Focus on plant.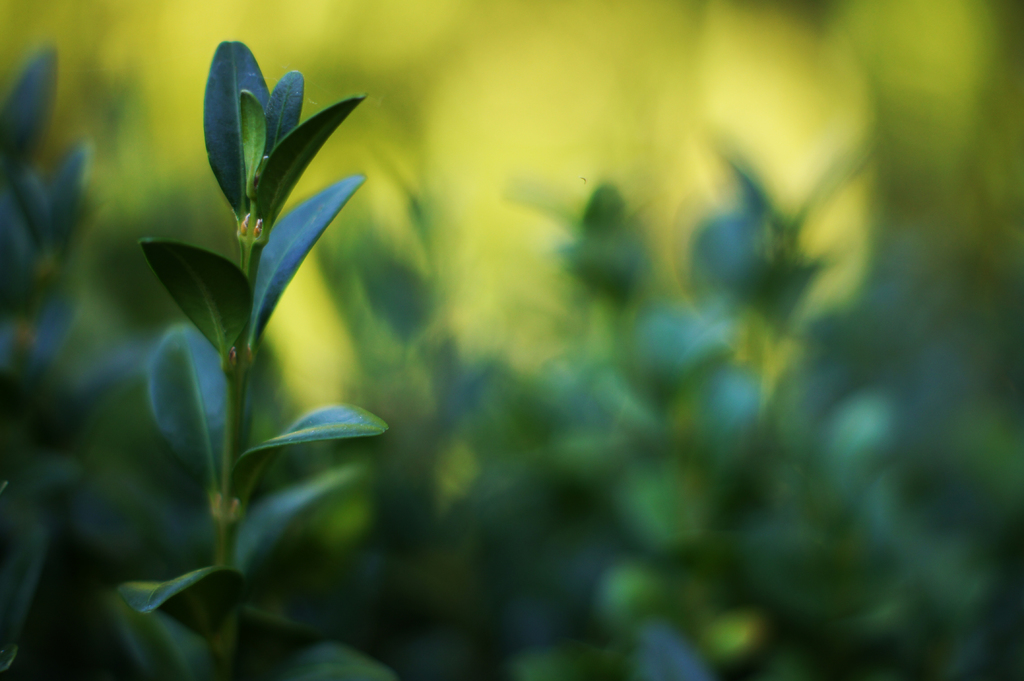
Focused at rect(114, 40, 395, 680).
